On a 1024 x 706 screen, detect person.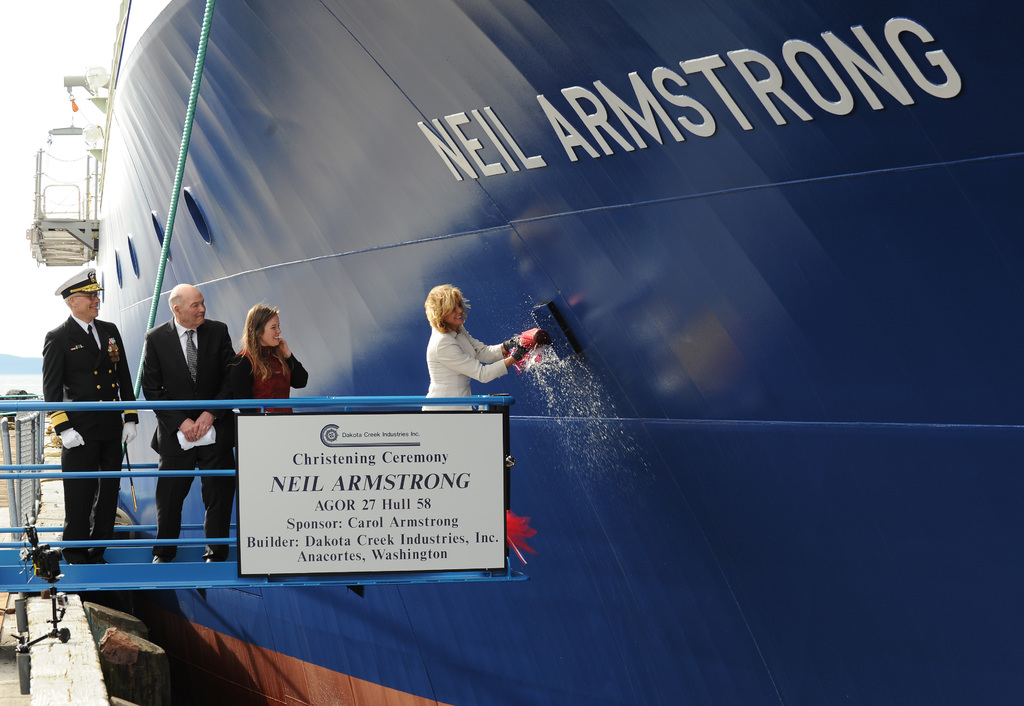
x1=42 y1=266 x2=141 y2=570.
